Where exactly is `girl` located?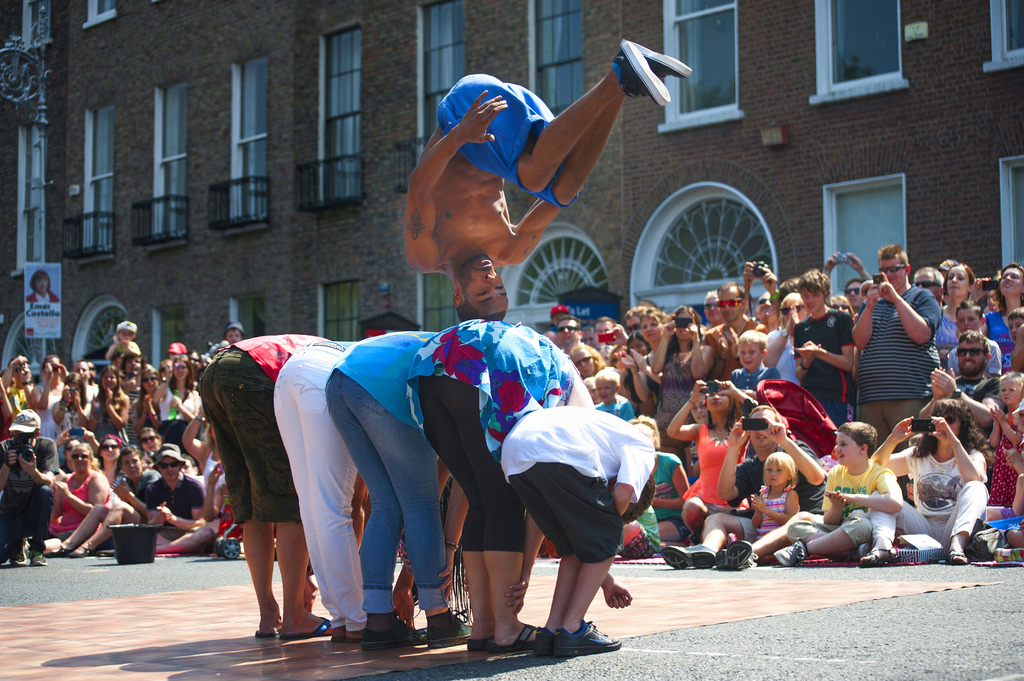
Its bounding box is l=55, t=442, r=106, b=542.
